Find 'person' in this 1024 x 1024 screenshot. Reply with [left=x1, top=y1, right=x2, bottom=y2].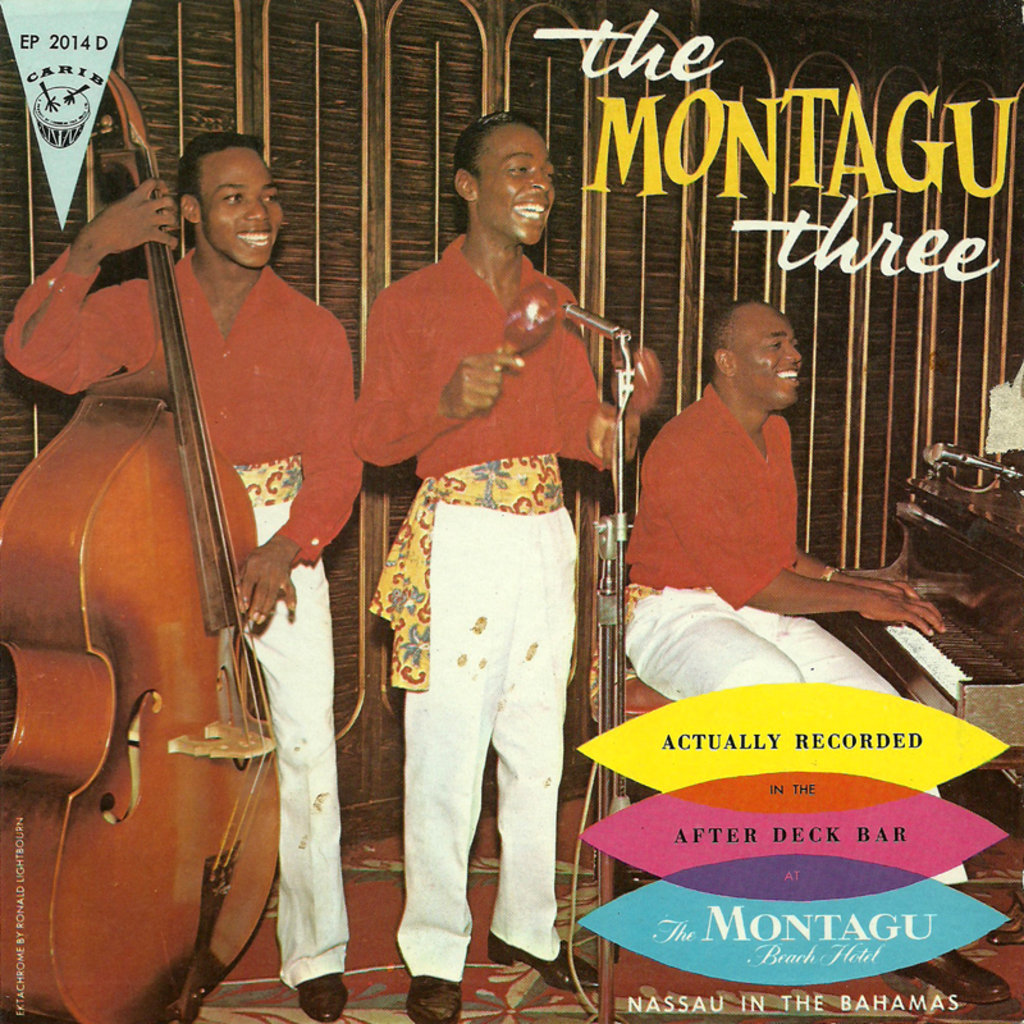
[left=320, top=125, right=613, bottom=998].
